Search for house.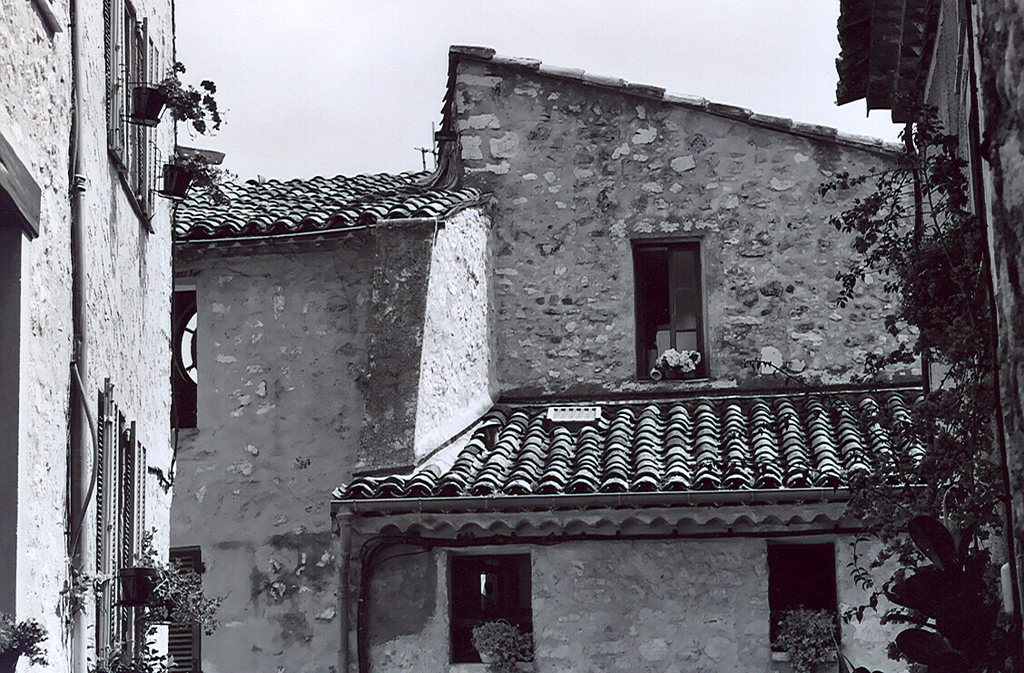
Found at (x1=134, y1=36, x2=1007, y2=609).
